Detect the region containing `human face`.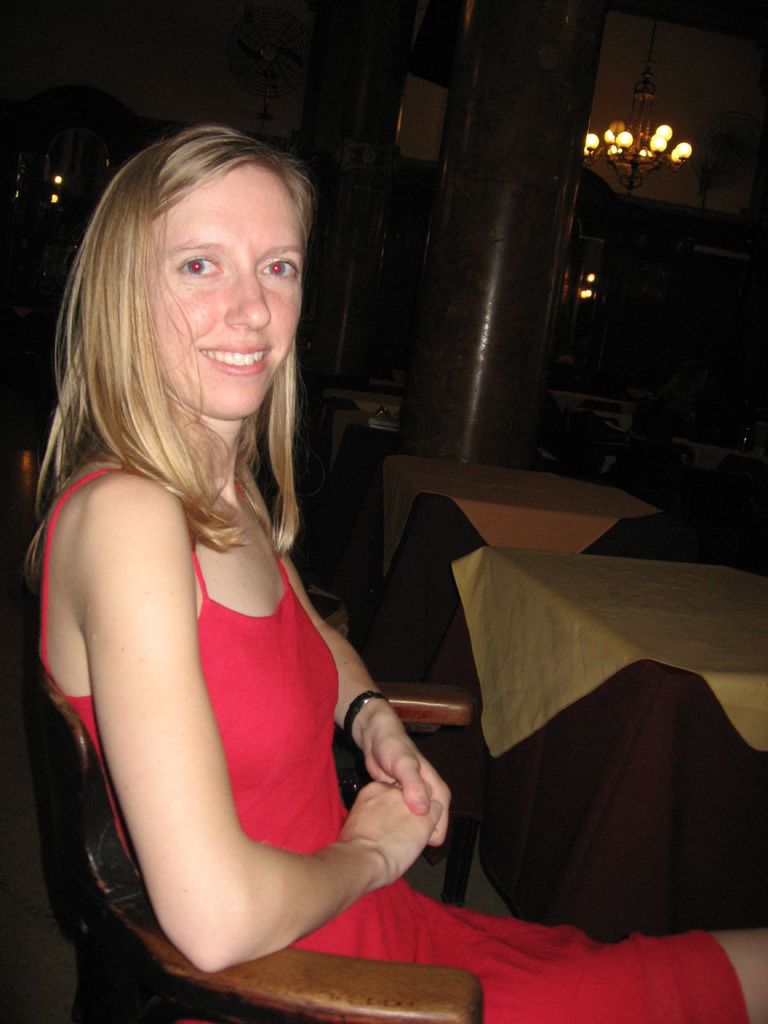
box=[142, 165, 307, 420].
